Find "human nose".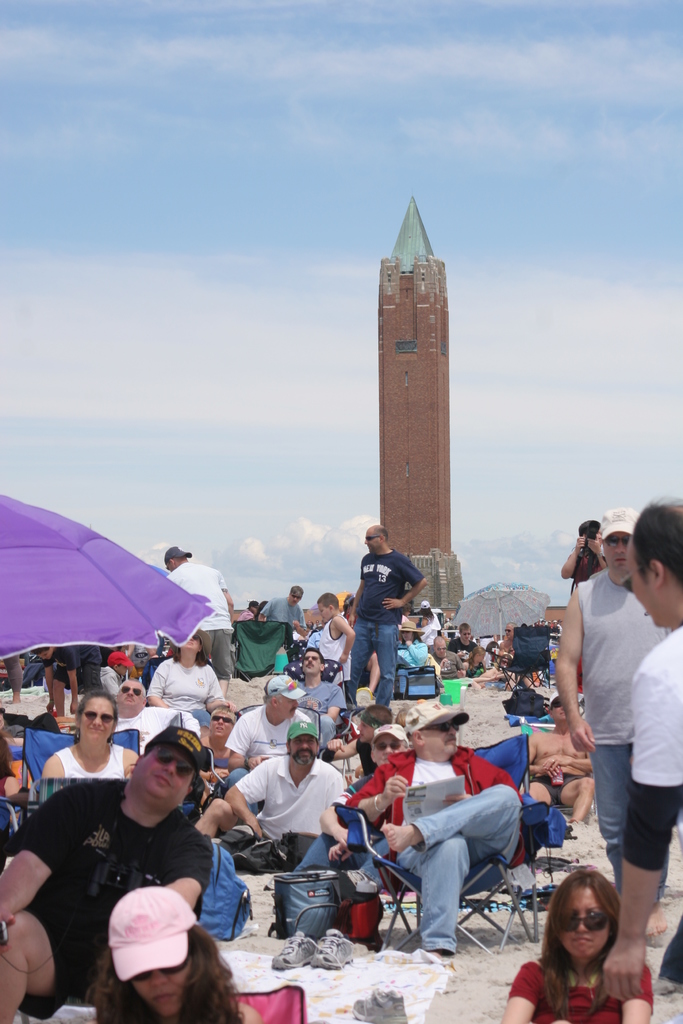
<bbox>160, 764, 174, 778</bbox>.
